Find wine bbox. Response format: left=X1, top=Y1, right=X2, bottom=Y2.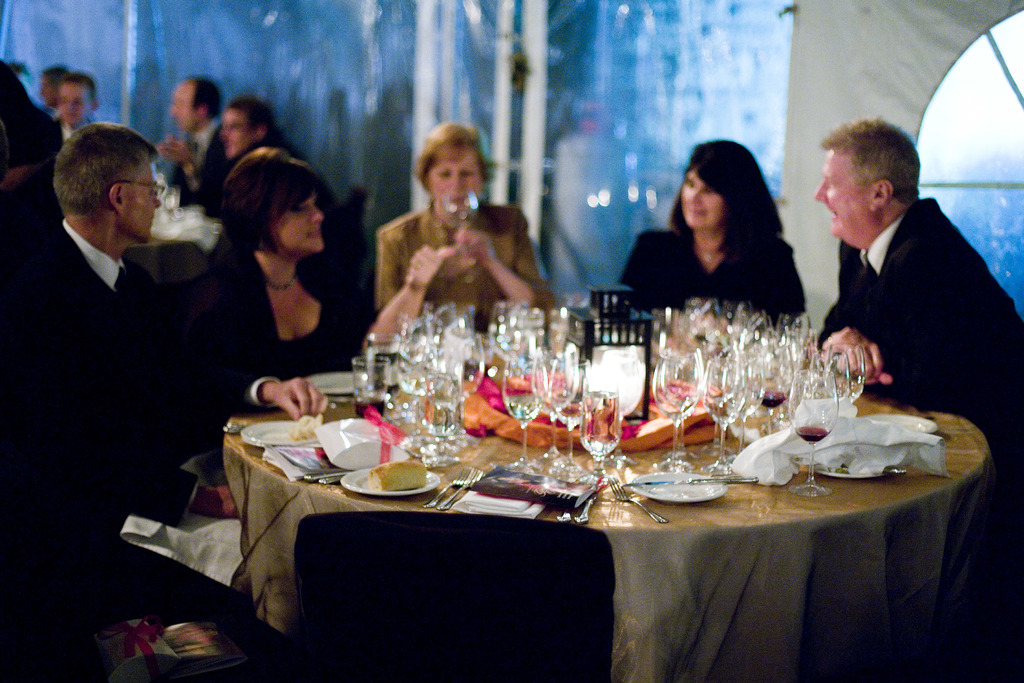
left=794, top=424, right=826, bottom=442.
